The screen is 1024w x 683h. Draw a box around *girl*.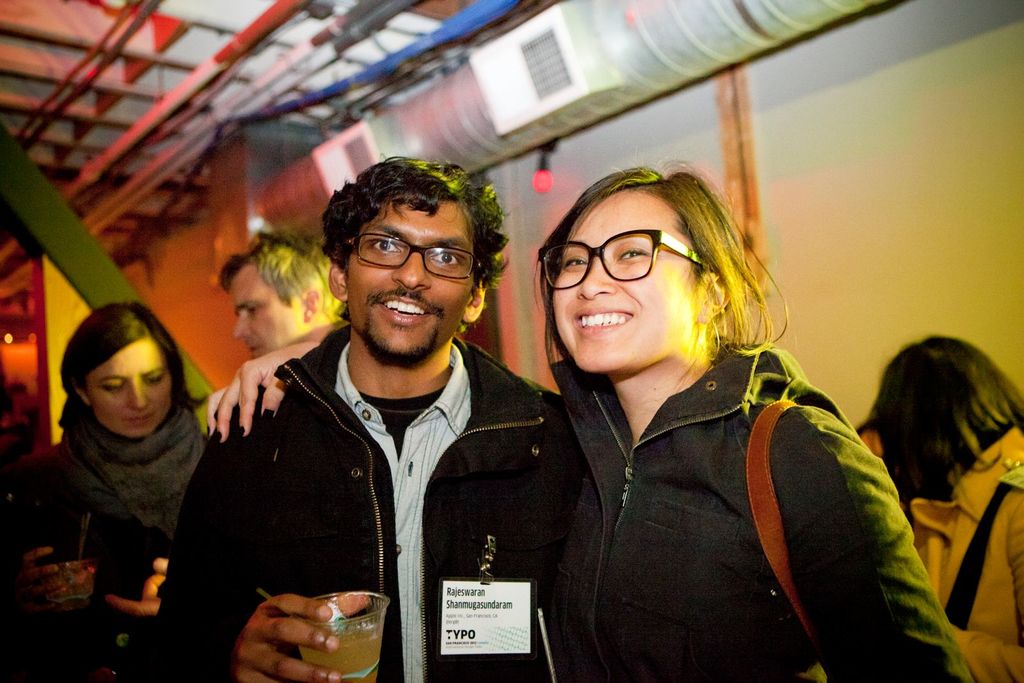
{"left": 203, "top": 159, "right": 973, "bottom": 682}.
